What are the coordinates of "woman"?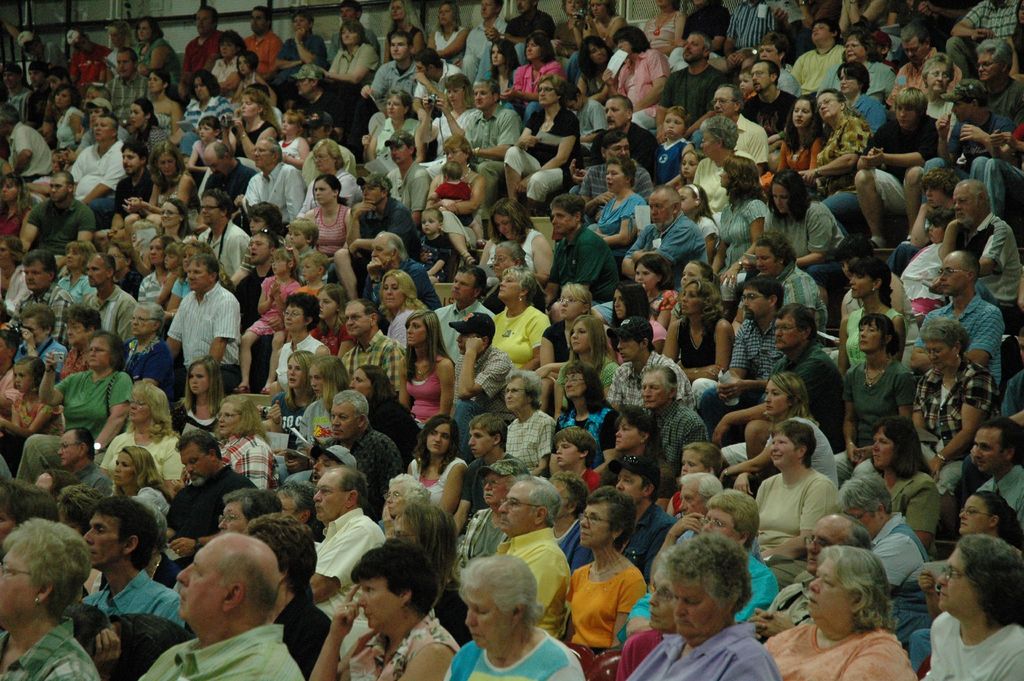
[572, 31, 607, 110].
